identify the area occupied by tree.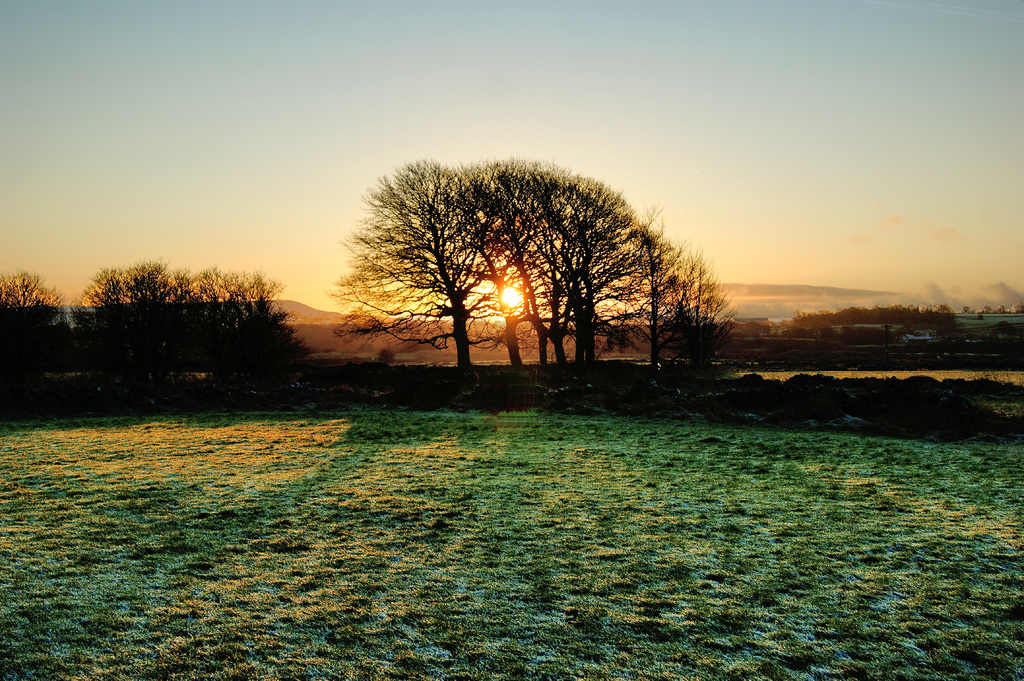
Area: box=[4, 272, 60, 321].
